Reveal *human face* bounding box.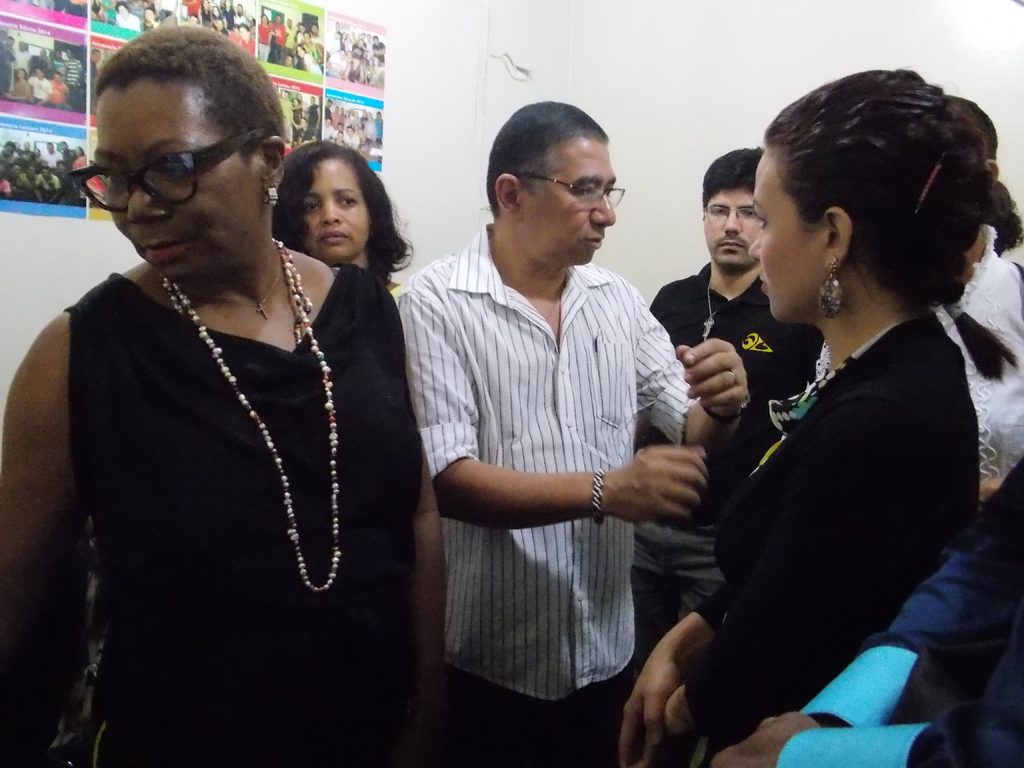
Revealed: [x1=298, y1=156, x2=370, y2=264].
